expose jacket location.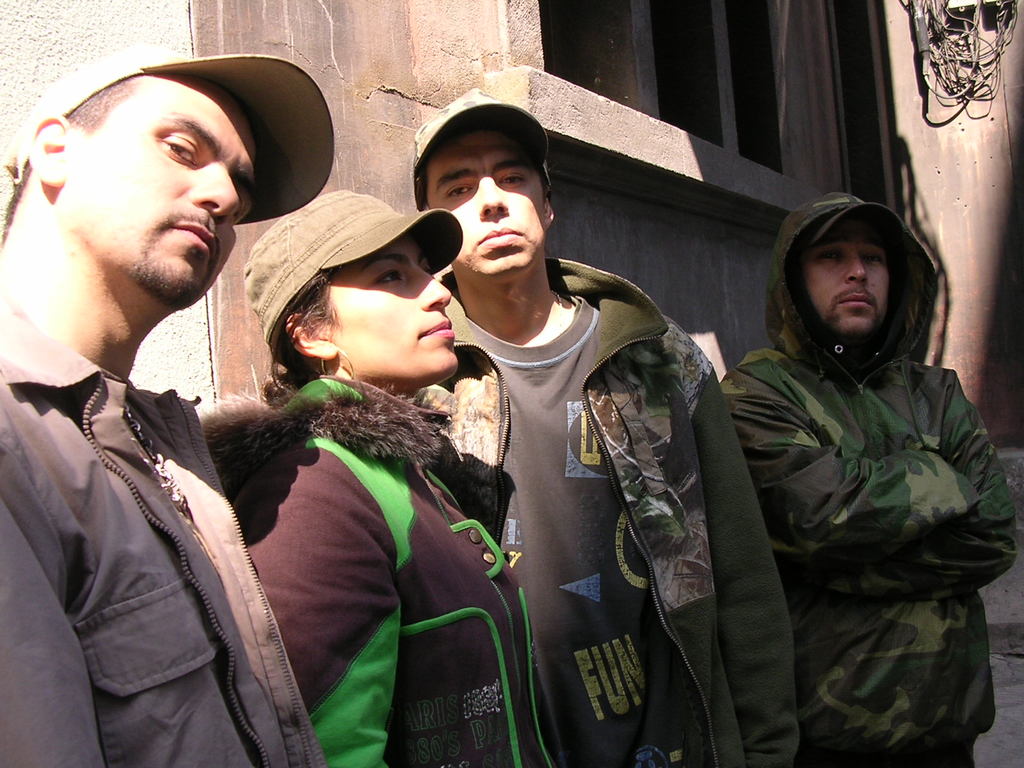
Exposed at 718, 189, 1022, 765.
